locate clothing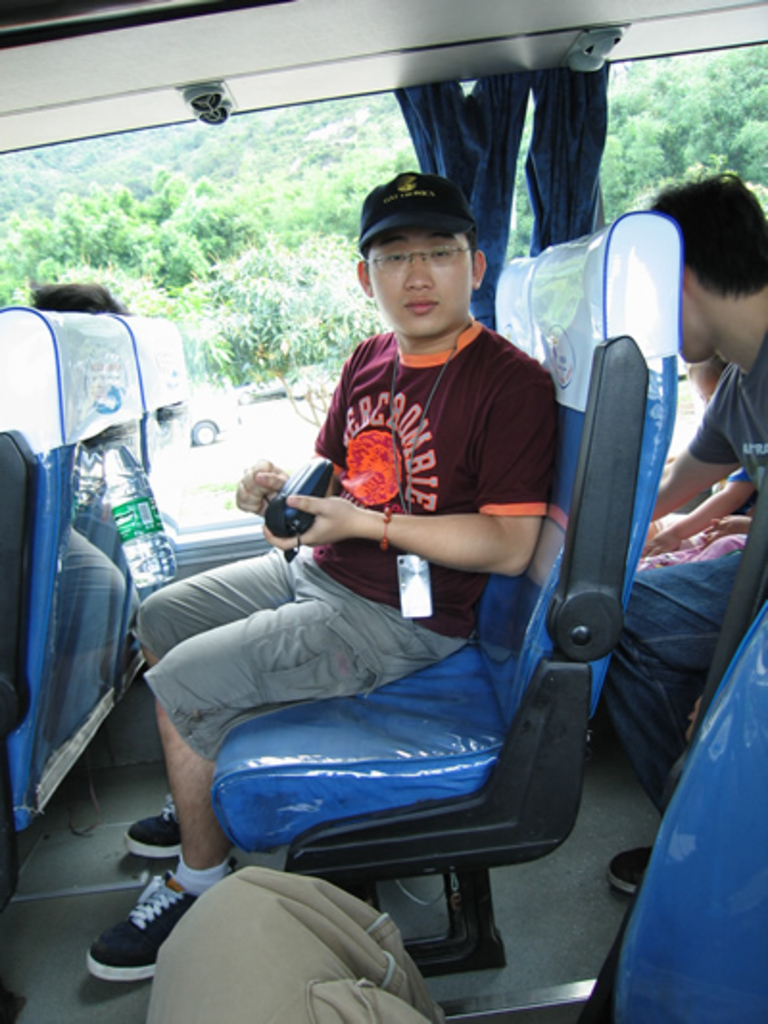
left=125, top=319, right=563, bottom=759
